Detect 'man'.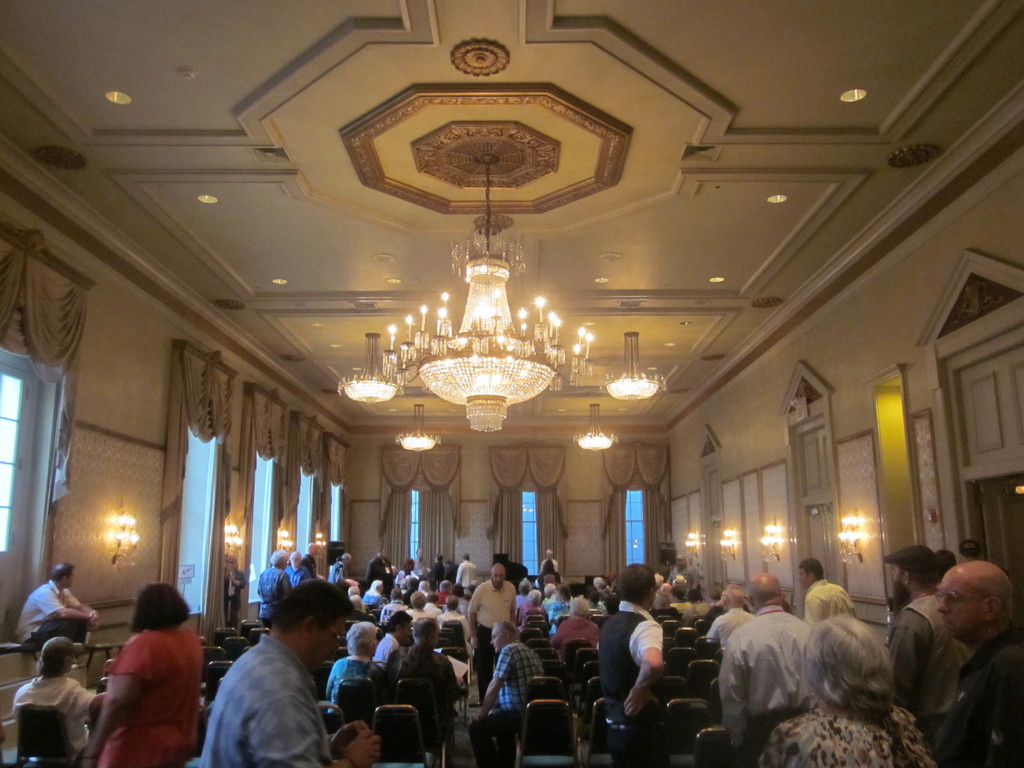
Detected at crop(595, 555, 673, 765).
